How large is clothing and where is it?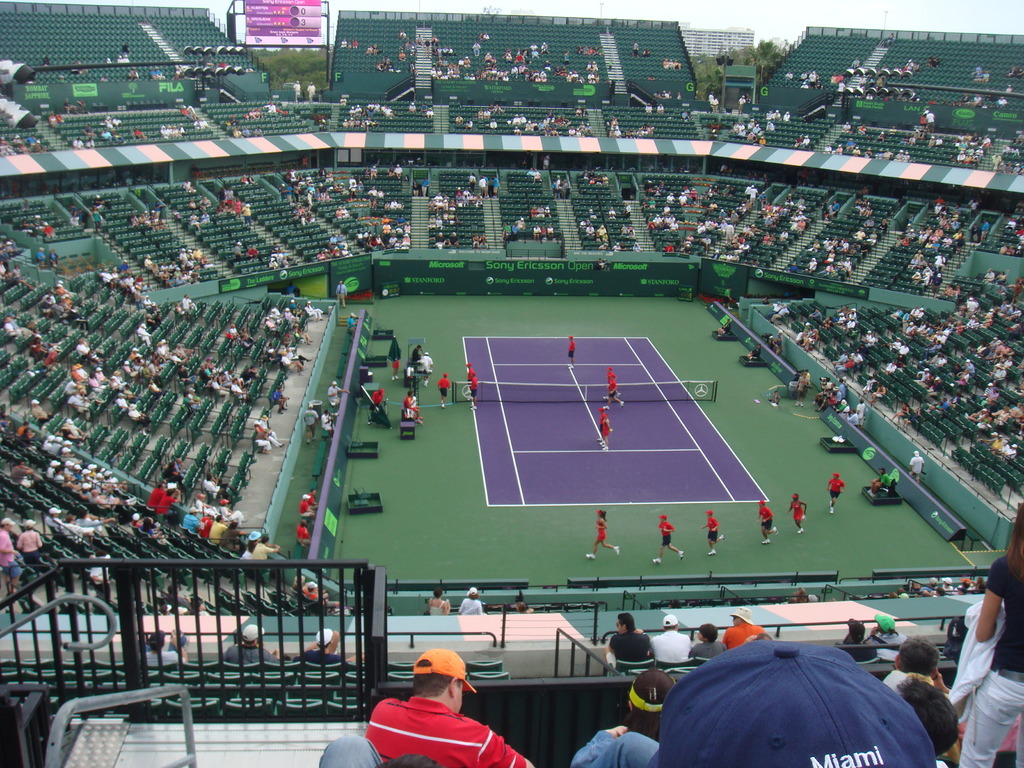
Bounding box: <box>465,371,477,381</box>.
